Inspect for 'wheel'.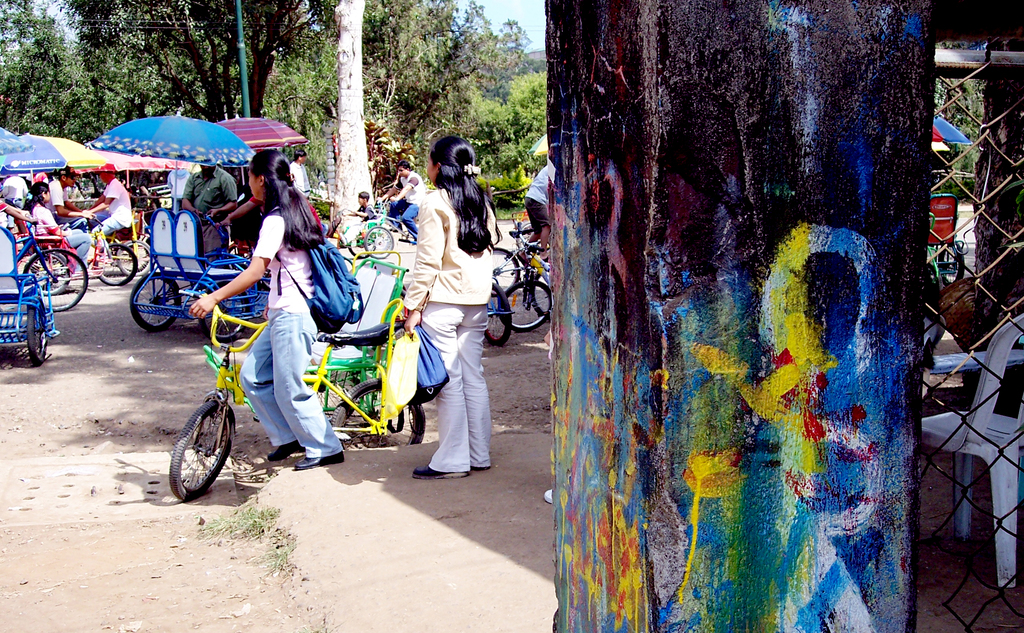
Inspection: <region>353, 243, 373, 259</region>.
